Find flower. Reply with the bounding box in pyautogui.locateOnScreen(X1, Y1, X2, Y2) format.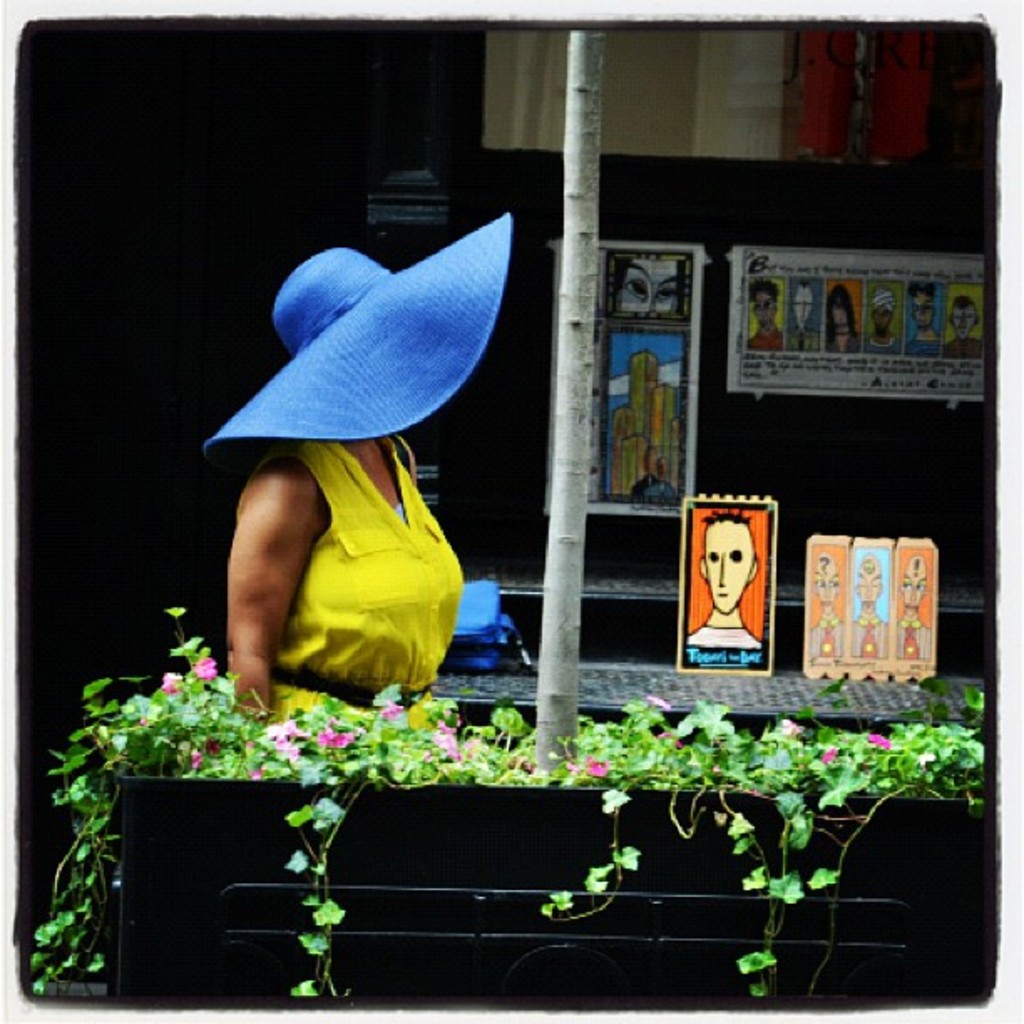
pyautogui.locateOnScreen(857, 731, 905, 751).
